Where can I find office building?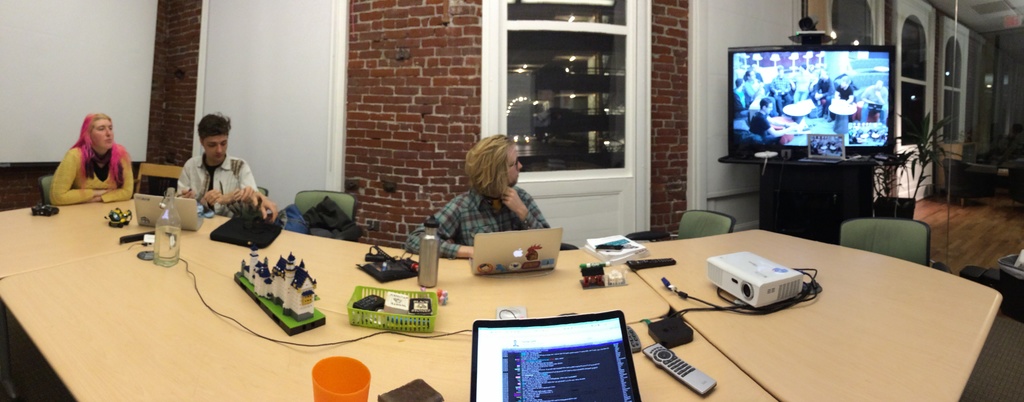
You can find it at 0/11/1014/401.
